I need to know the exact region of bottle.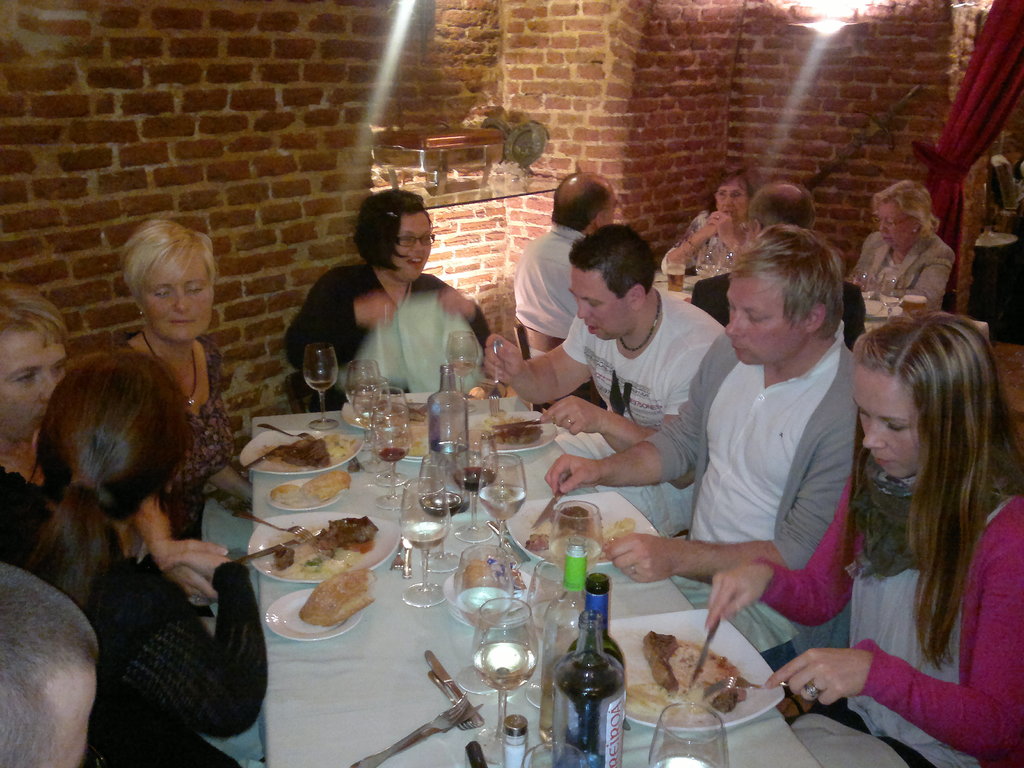
Region: <bbox>422, 365, 470, 486</bbox>.
